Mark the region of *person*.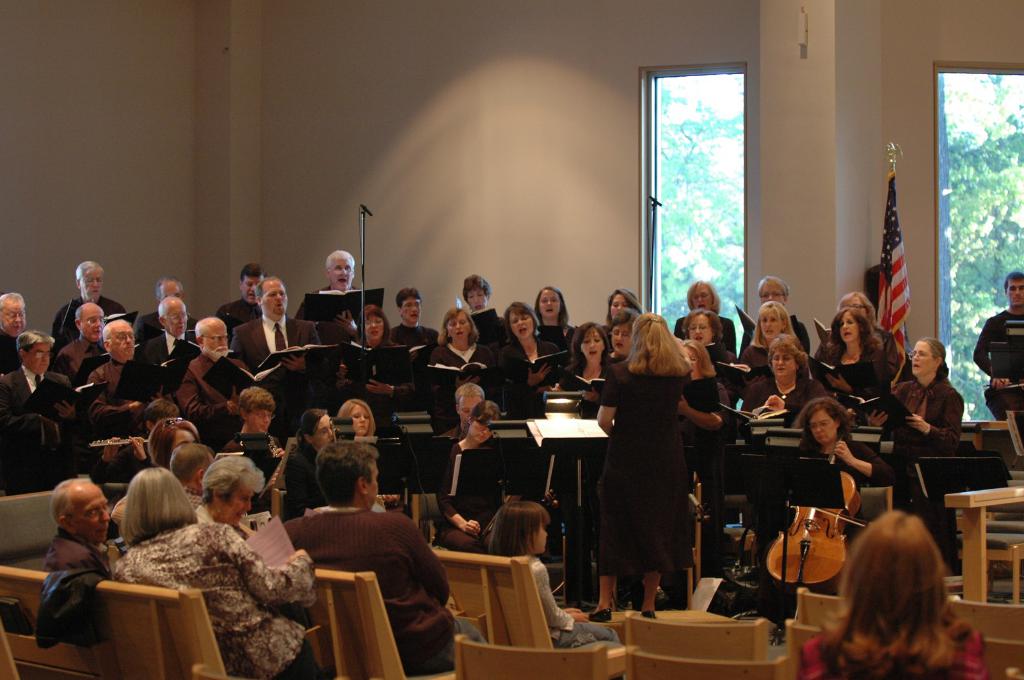
Region: <box>103,454,316,679</box>.
